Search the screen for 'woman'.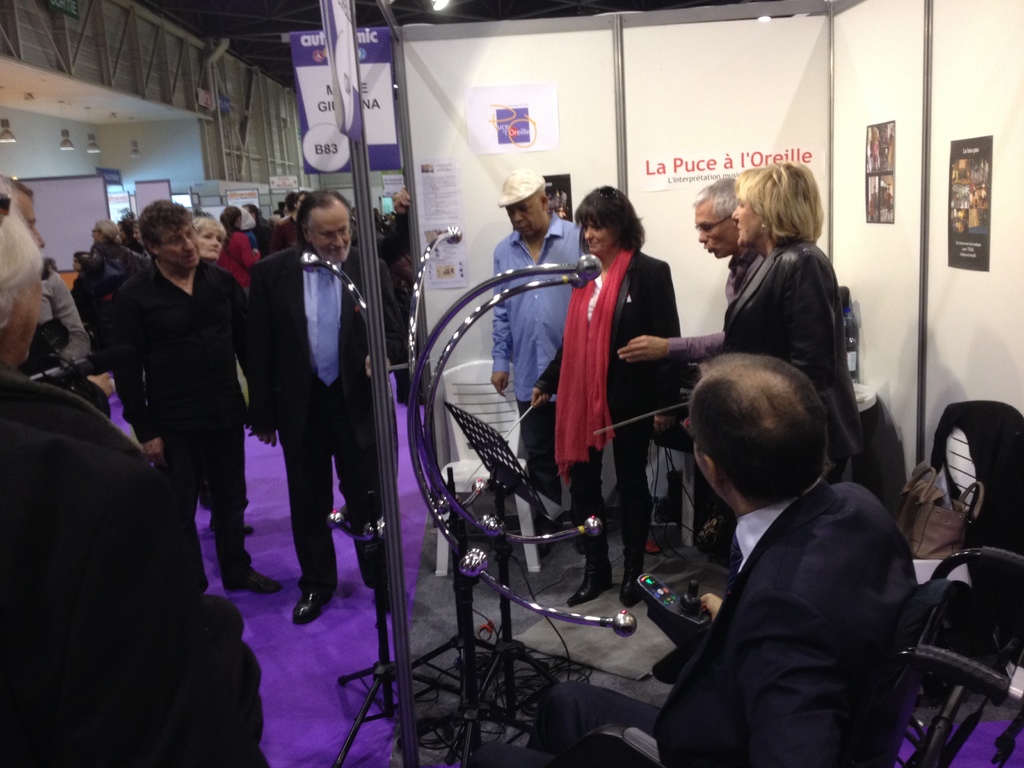
Found at [left=216, top=205, right=262, bottom=296].
